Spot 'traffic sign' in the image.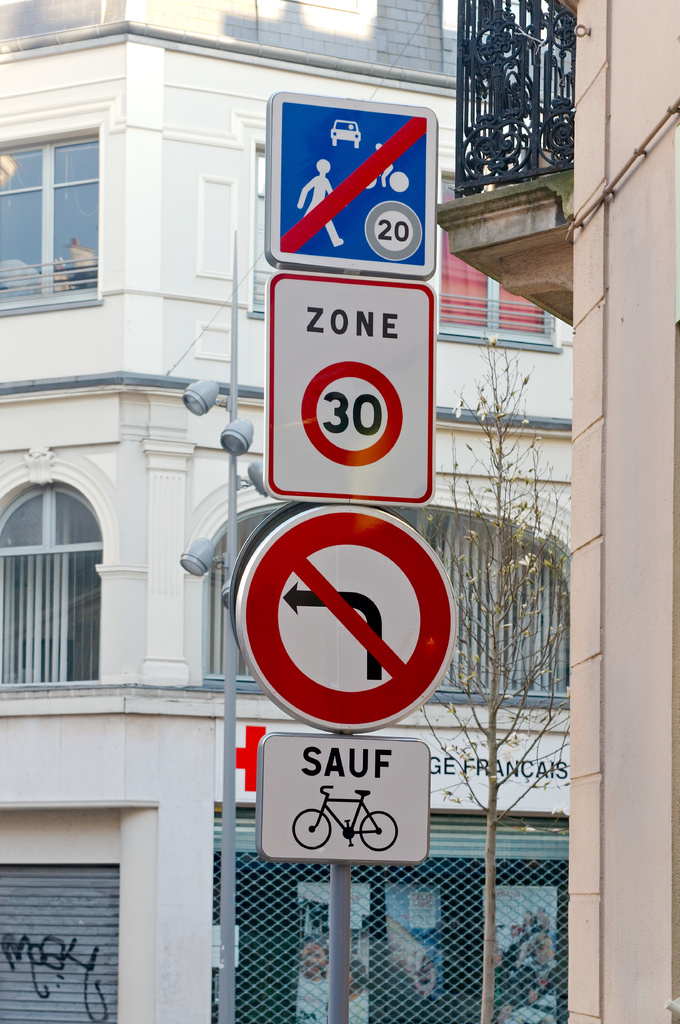
'traffic sign' found at 269, 282, 439, 504.
